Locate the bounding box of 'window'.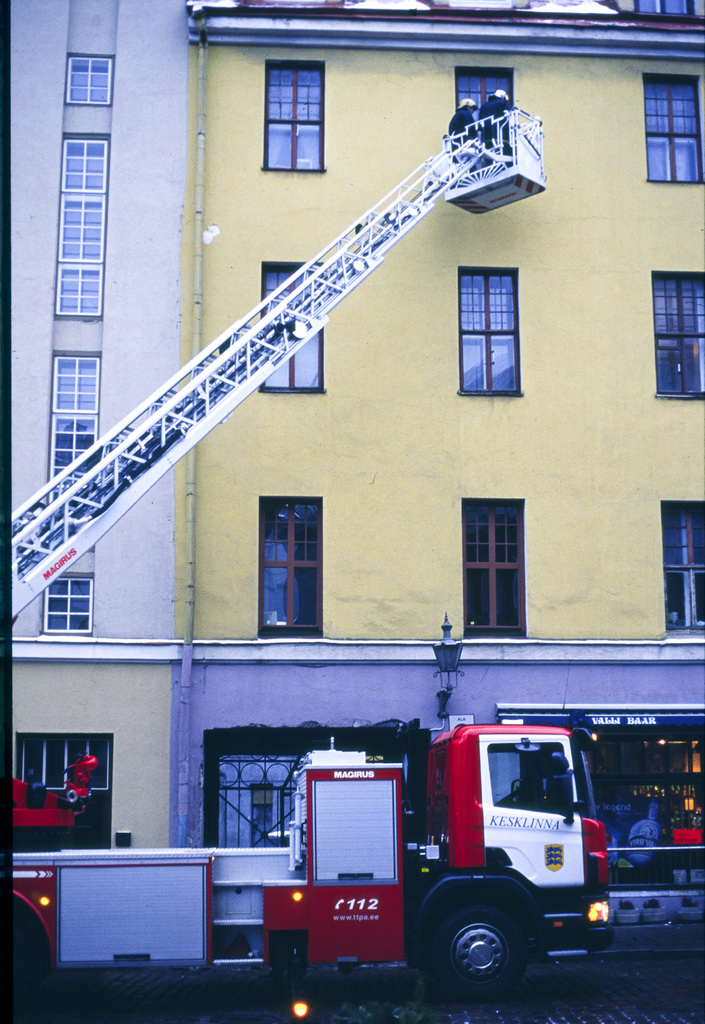
Bounding box: pyautogui.locateOnScreen(260, 264, 326, 395).
